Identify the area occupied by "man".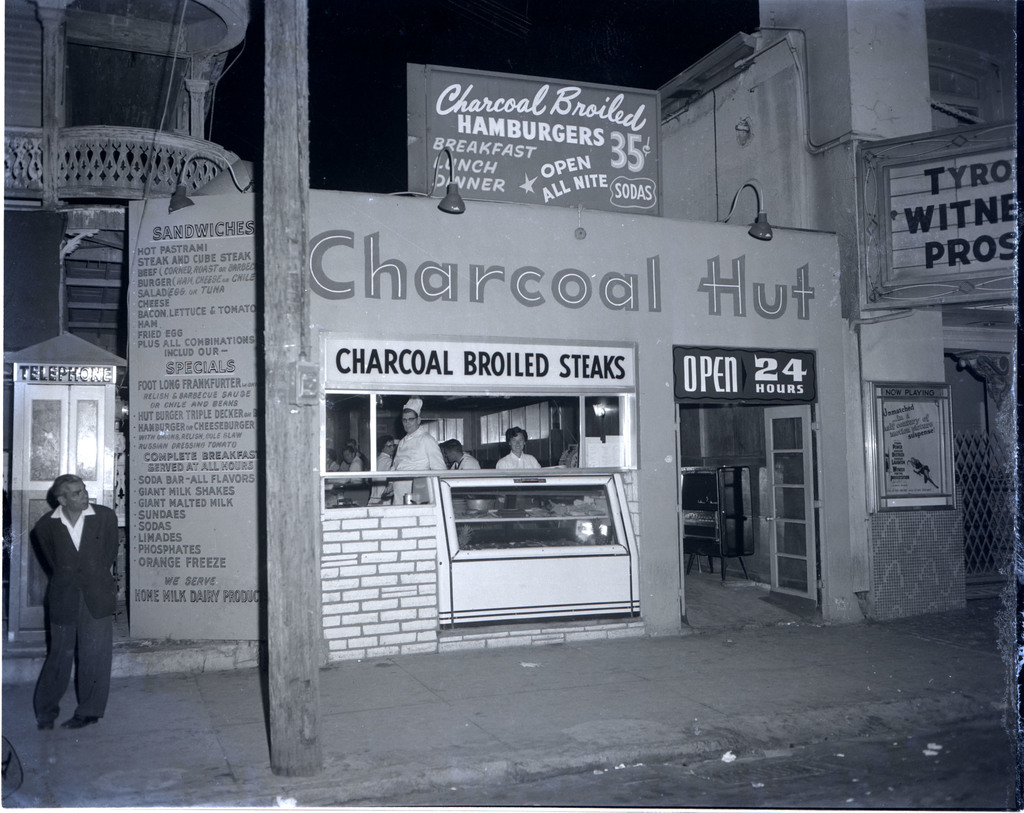
Area: l=341, t=439, r=365, b=470.
